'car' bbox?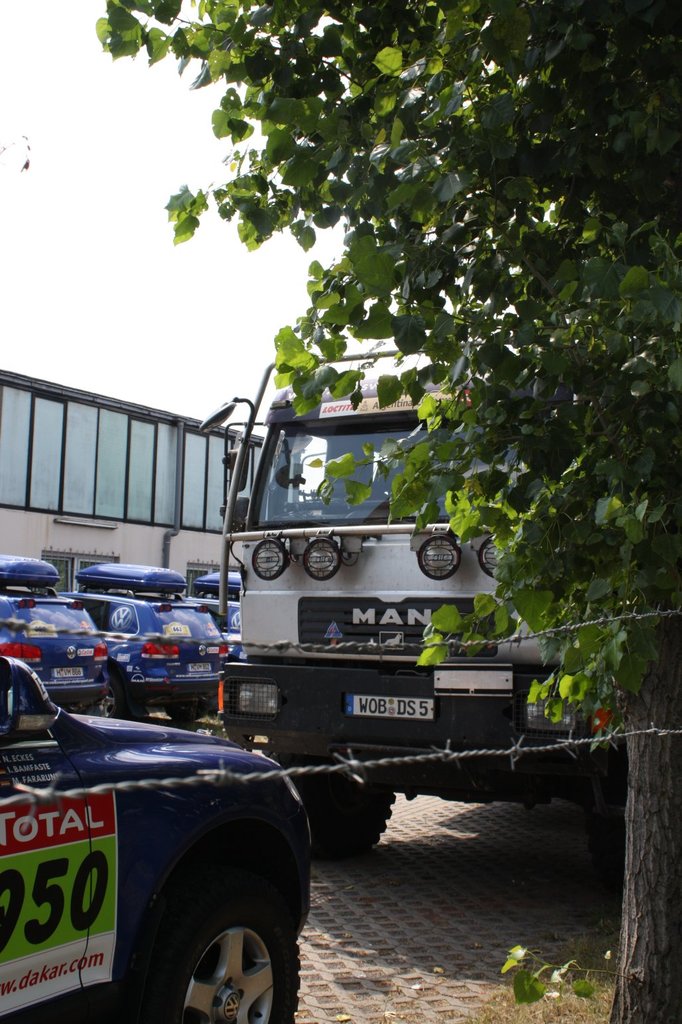
{"x1": 57, "y1": 560, "x2": 231, "y2": 722}
